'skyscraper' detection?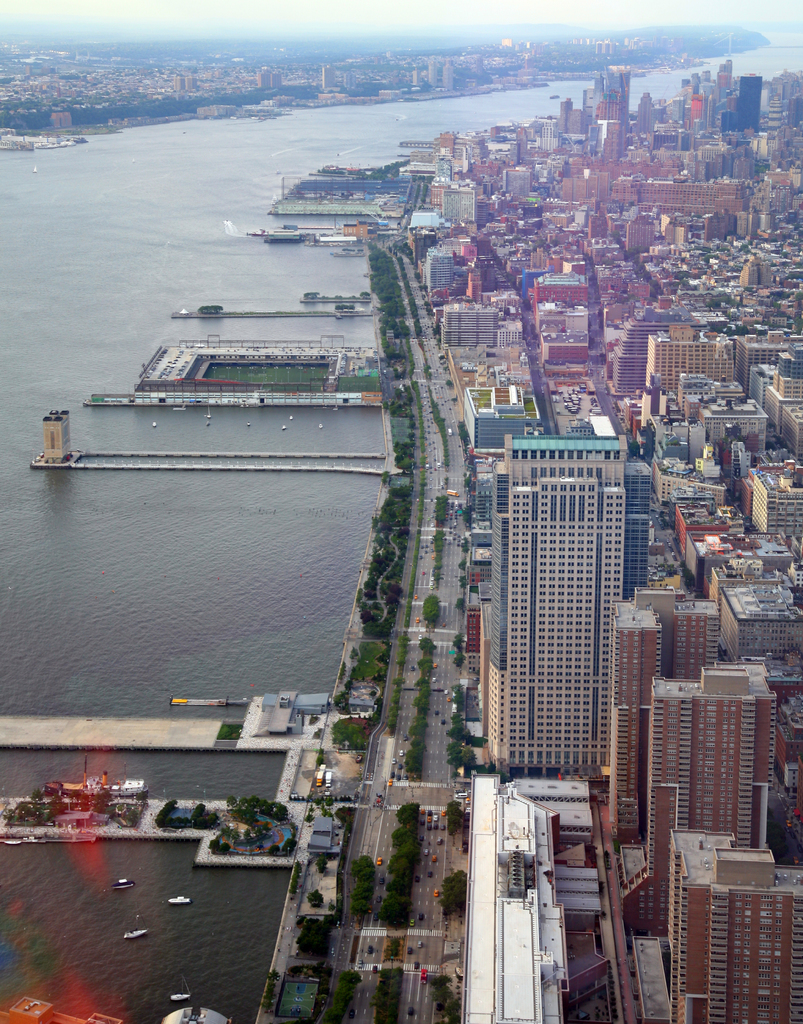
485, 444, 654, 776
